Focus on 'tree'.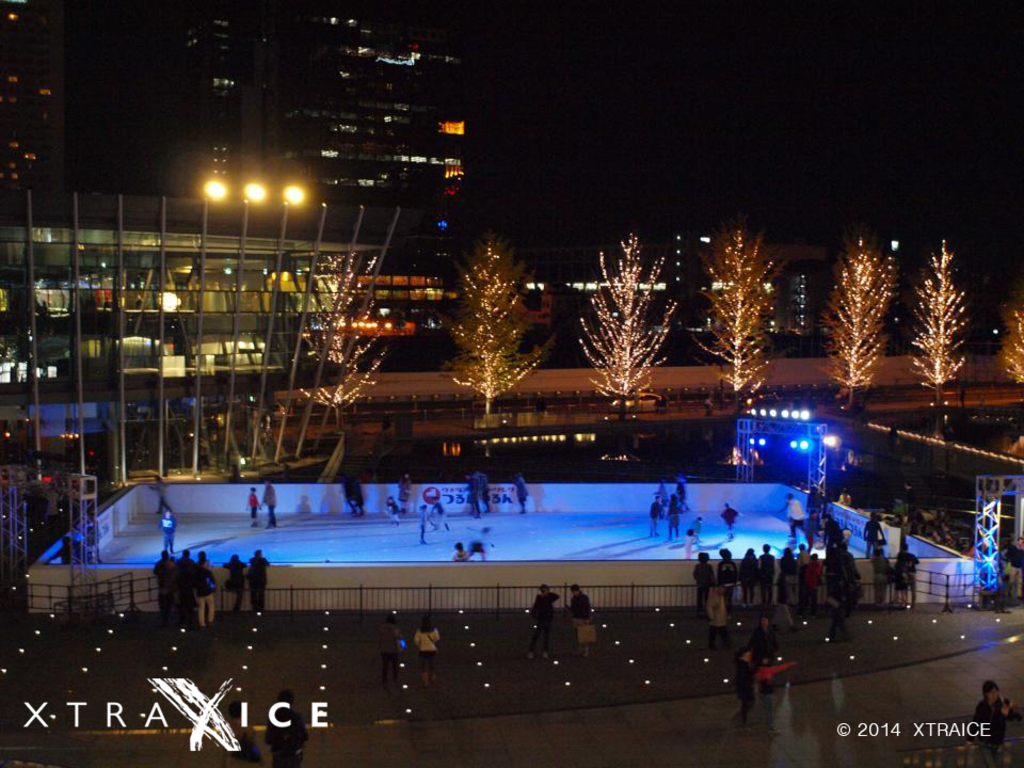
Focused at <region>689, 217, 795, 430</region>.
